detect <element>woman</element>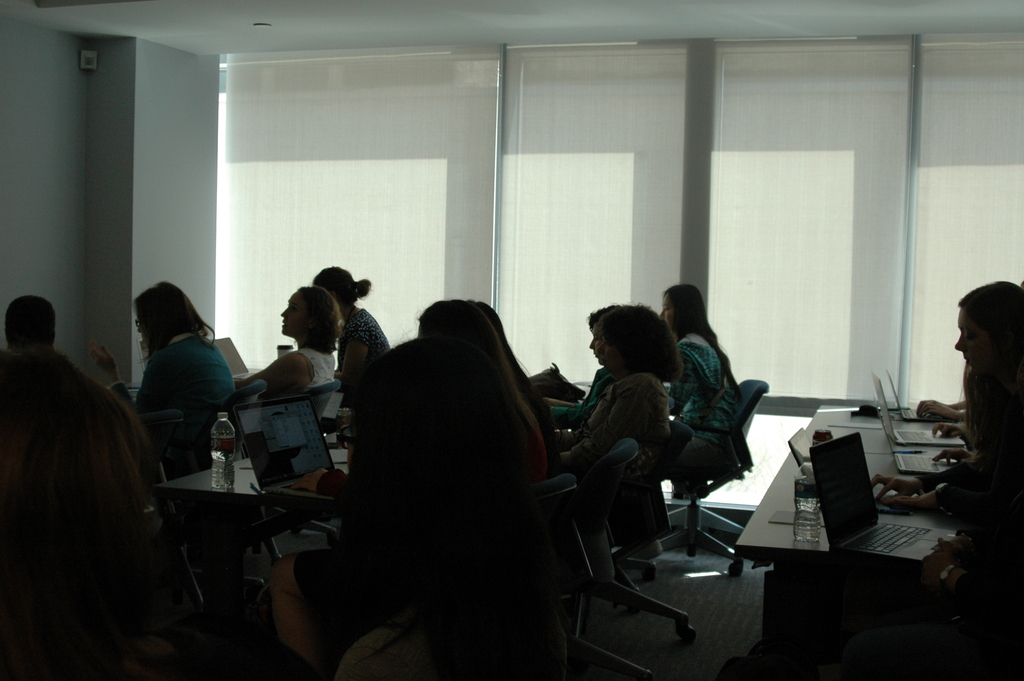
[266,300,555,671]
